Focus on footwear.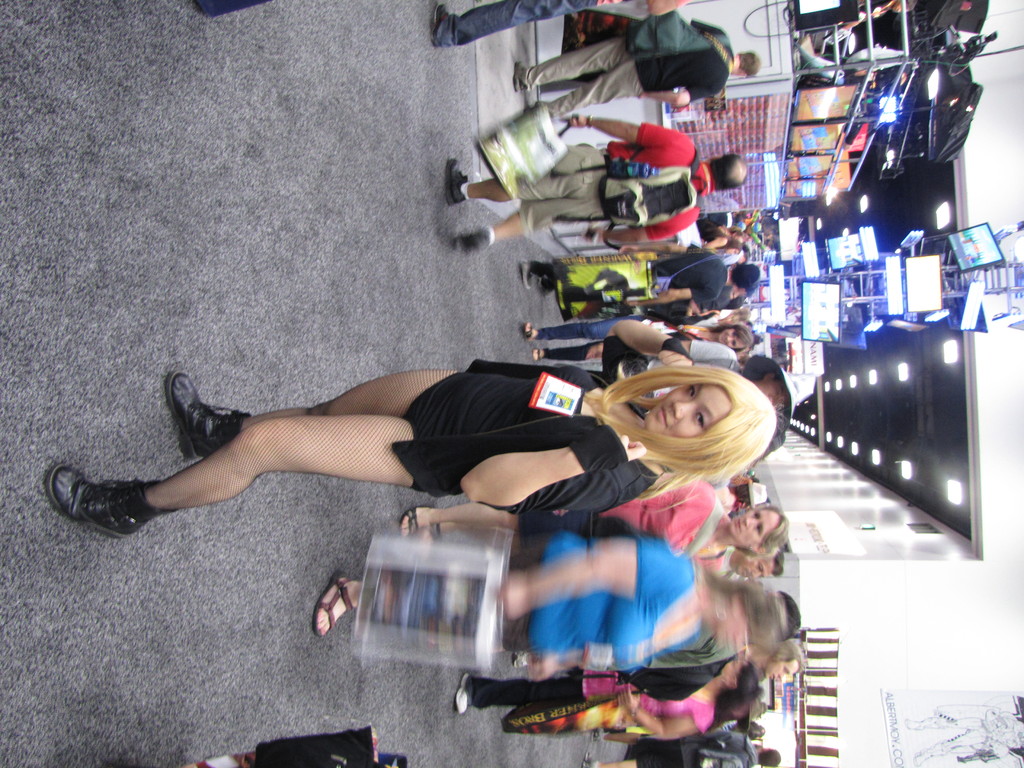
Focused at {"left": 513, "top": 63, "right": 526, "bottom": 93}.
